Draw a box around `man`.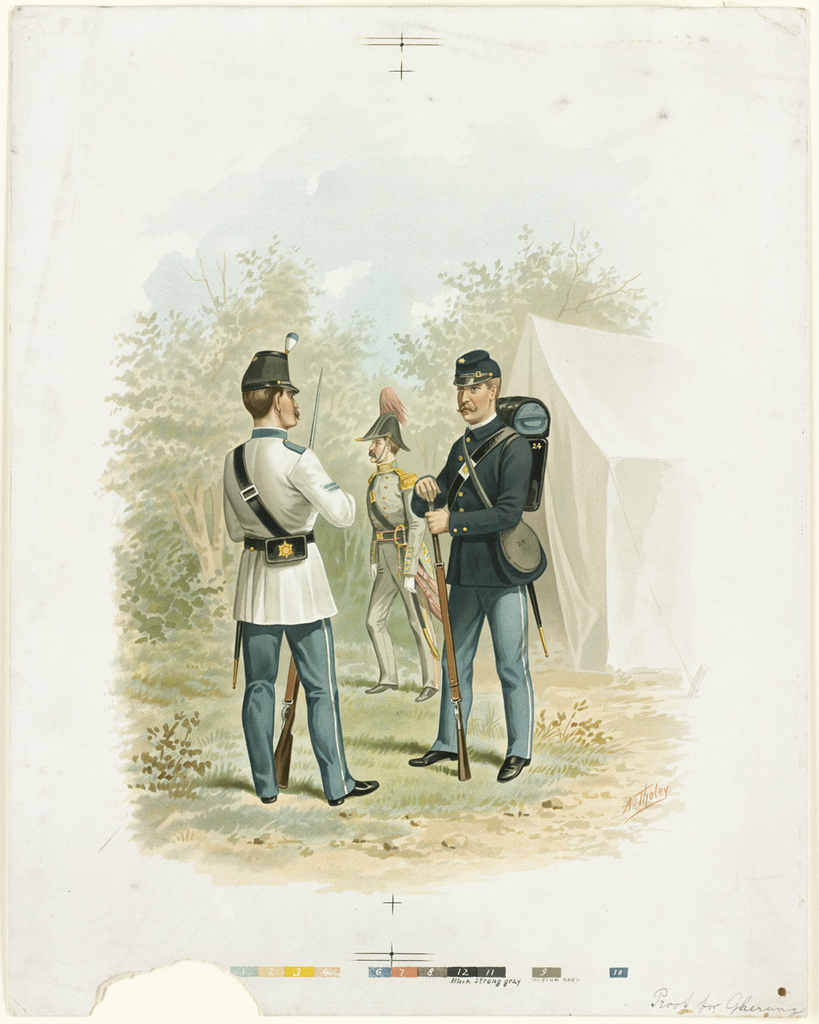
[217, 346, 386, 809].
